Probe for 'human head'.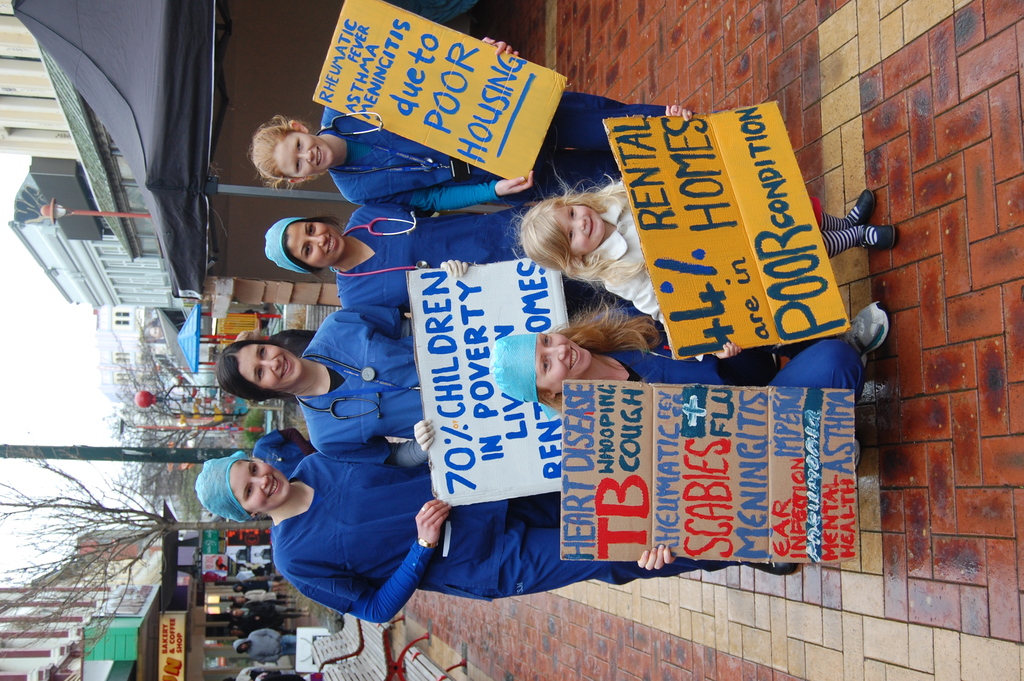
Probe result: 232 636 248 650.
